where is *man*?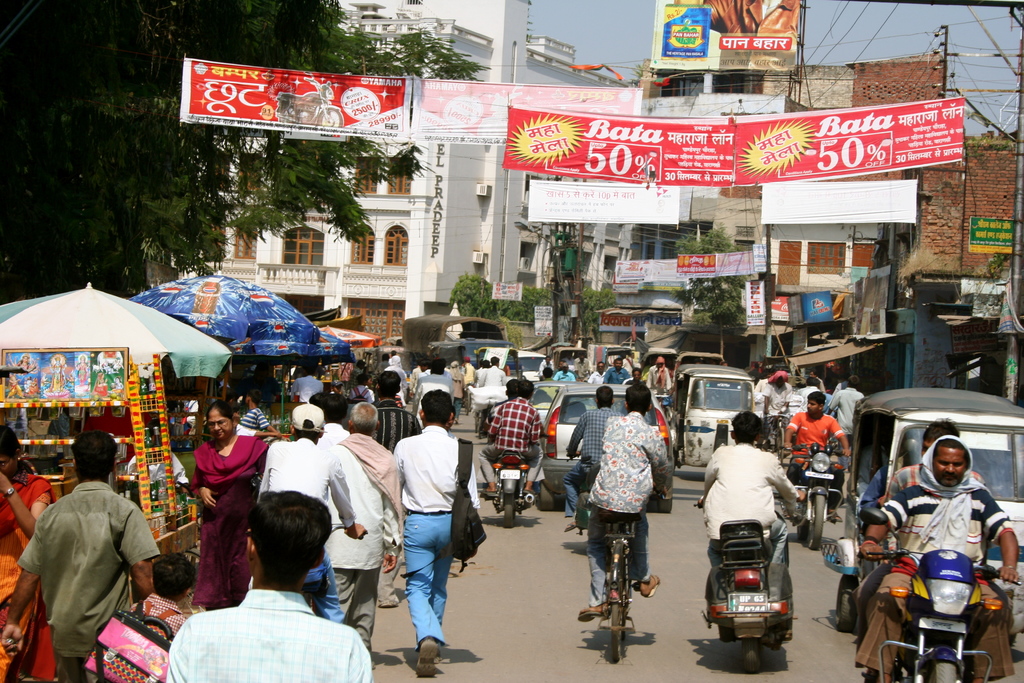
crop(478, 356, 507, 386).
